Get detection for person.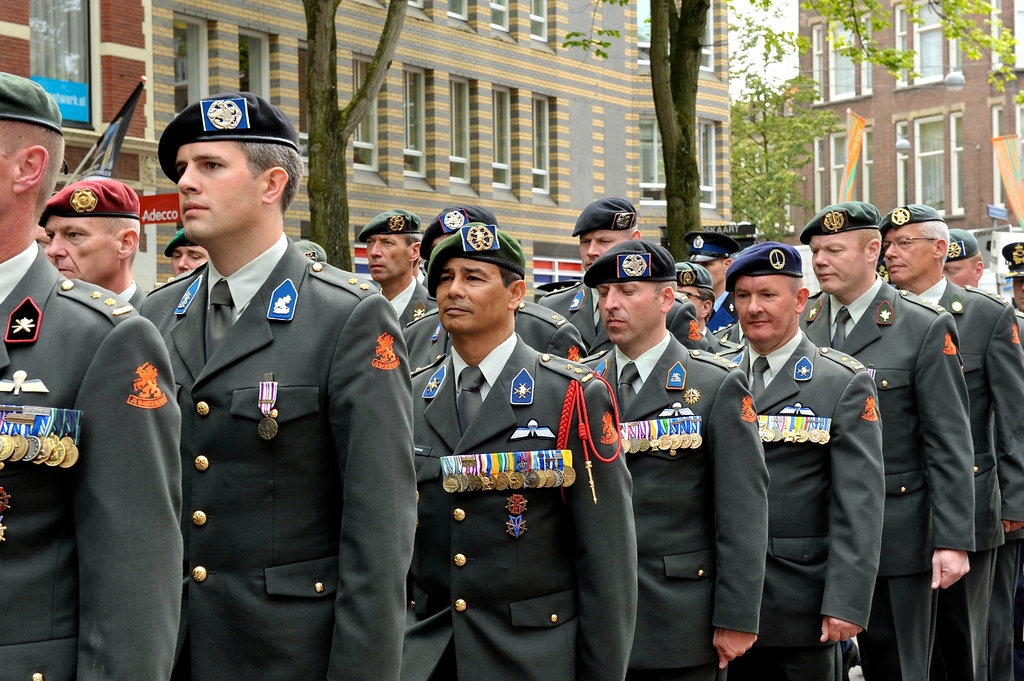
Detection: crop(408, 220, 642, 680).
